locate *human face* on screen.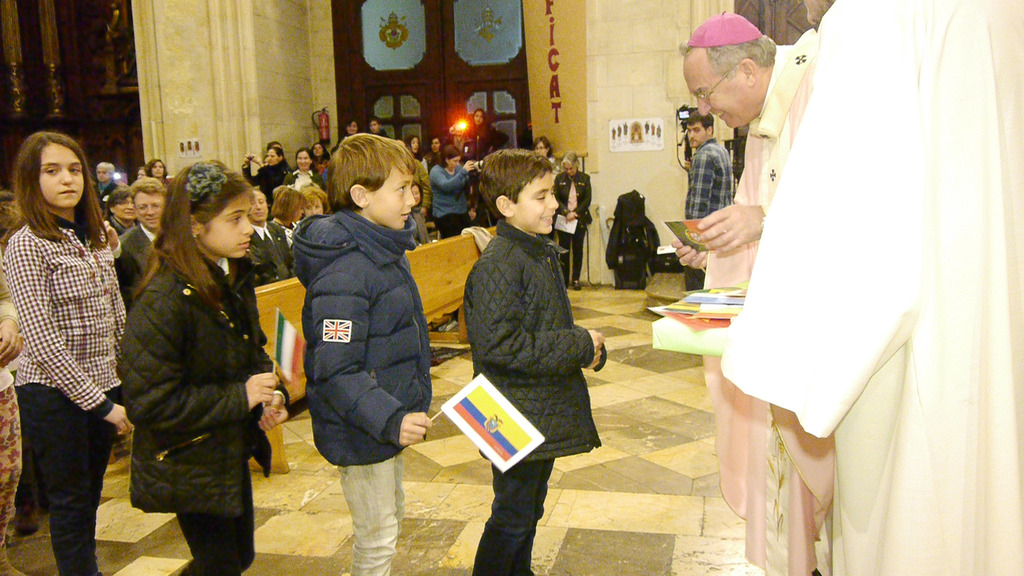
On screen at box=[40, 142, 86, 211].
